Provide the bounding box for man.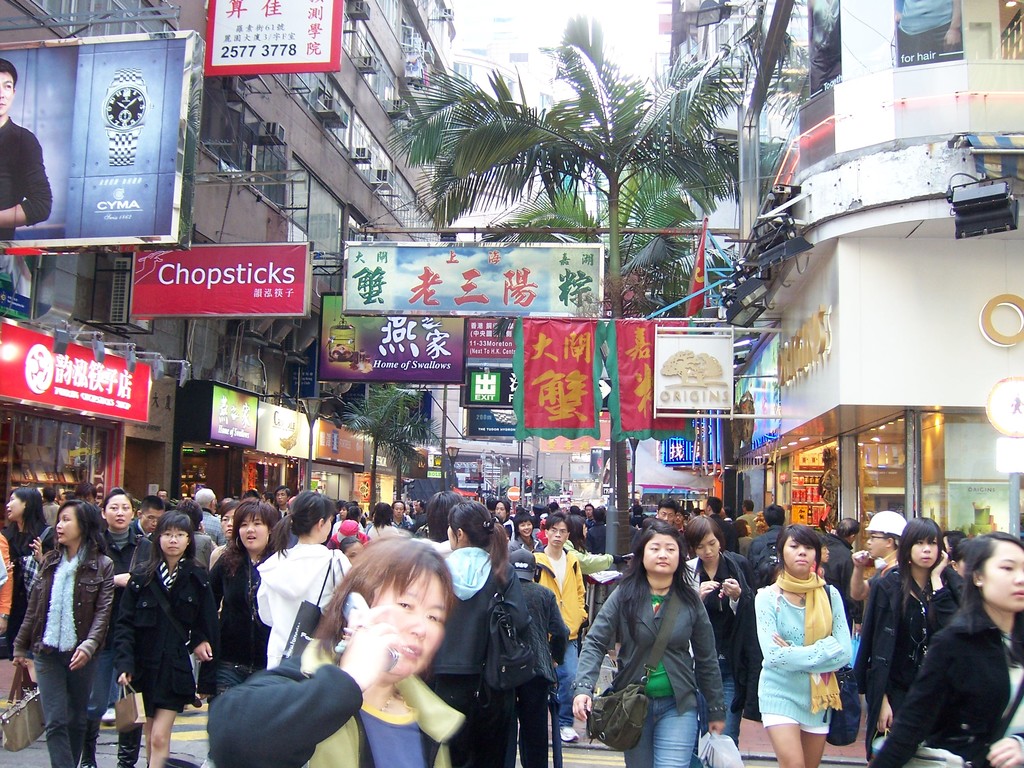
[x1=747, y1=501, x2=788, y2=587].
